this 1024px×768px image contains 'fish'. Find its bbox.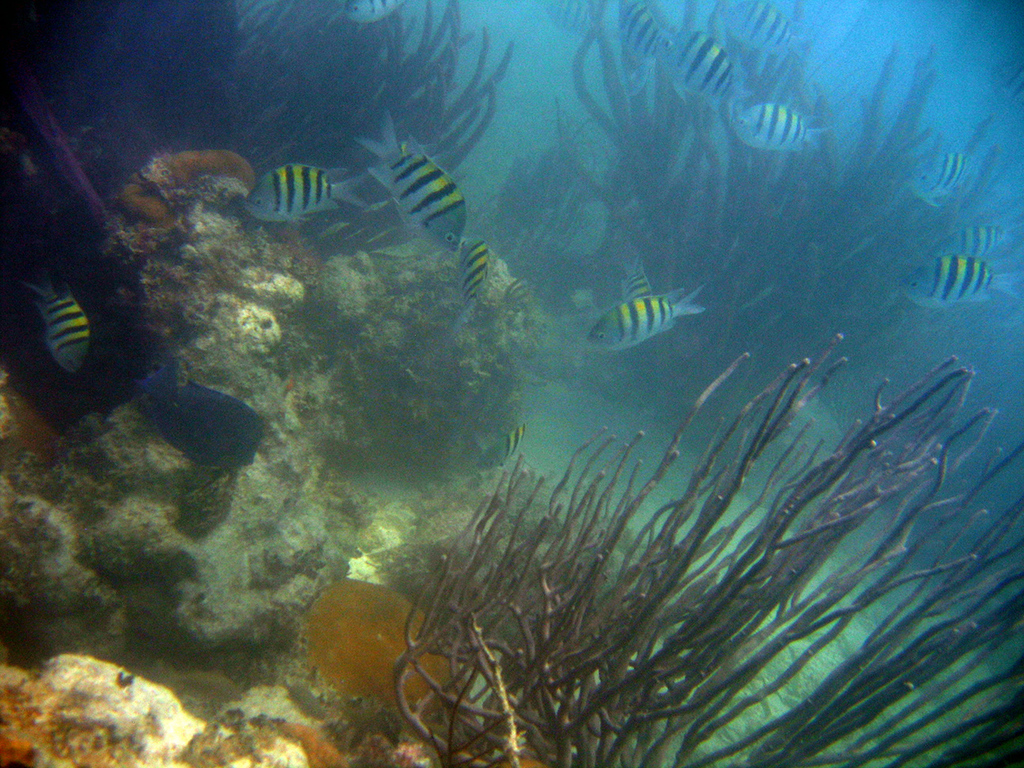
133,356,266,472.
